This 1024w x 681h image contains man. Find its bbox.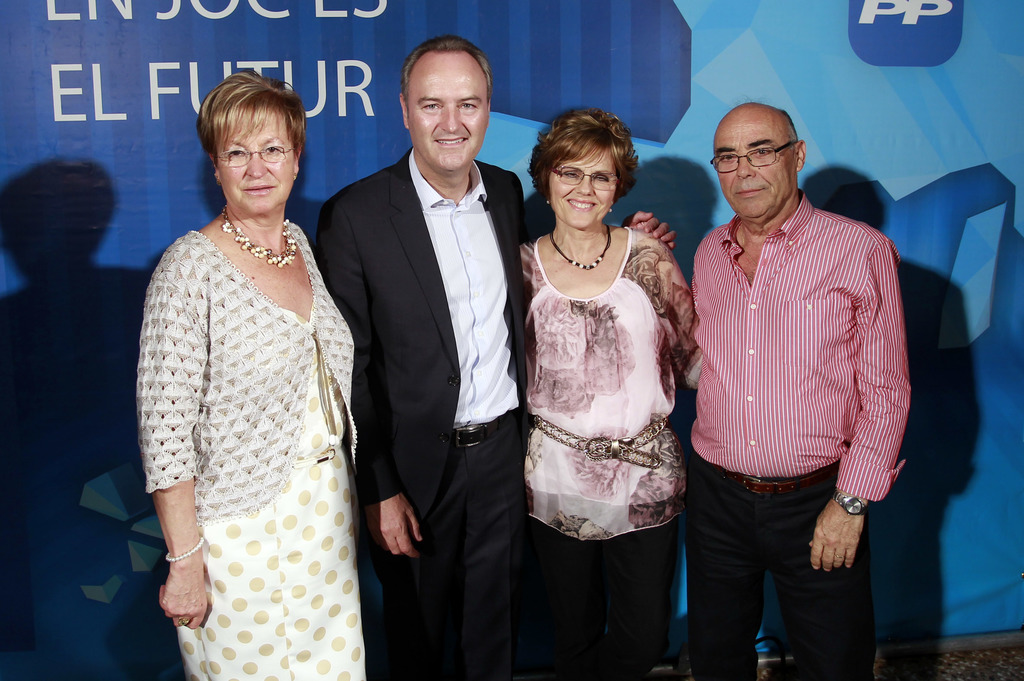
(left=308, top=36, right=675, bottom=680).
